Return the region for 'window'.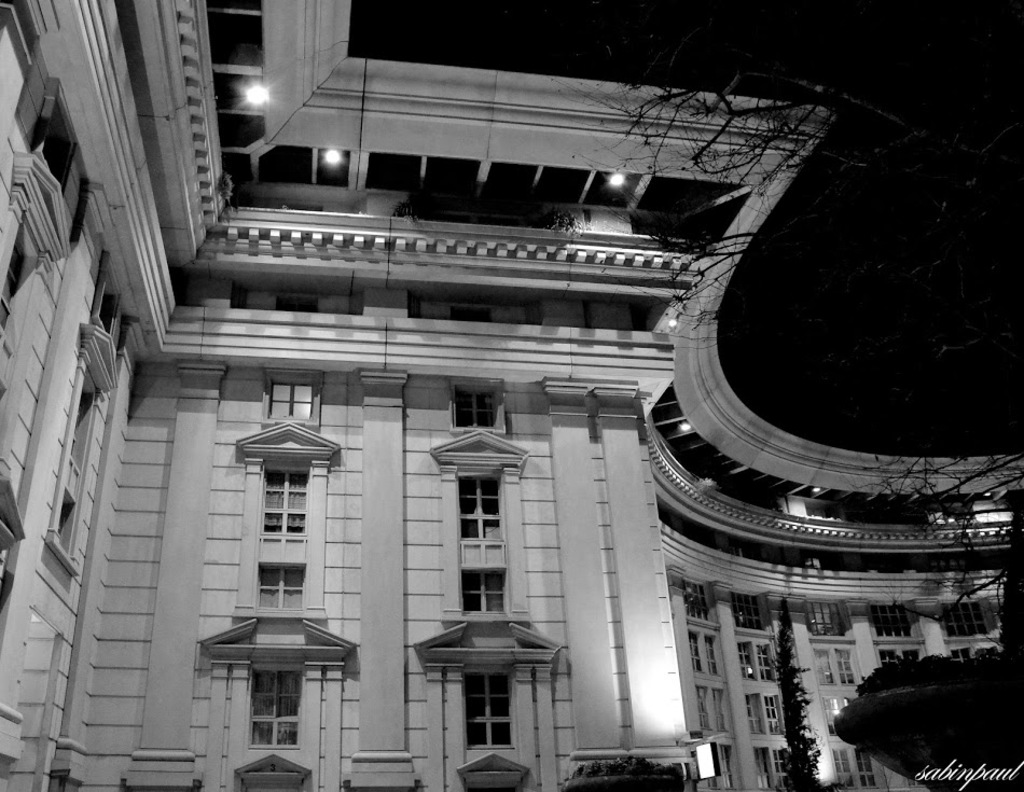
l=680, t=579, r=711, b=619.
